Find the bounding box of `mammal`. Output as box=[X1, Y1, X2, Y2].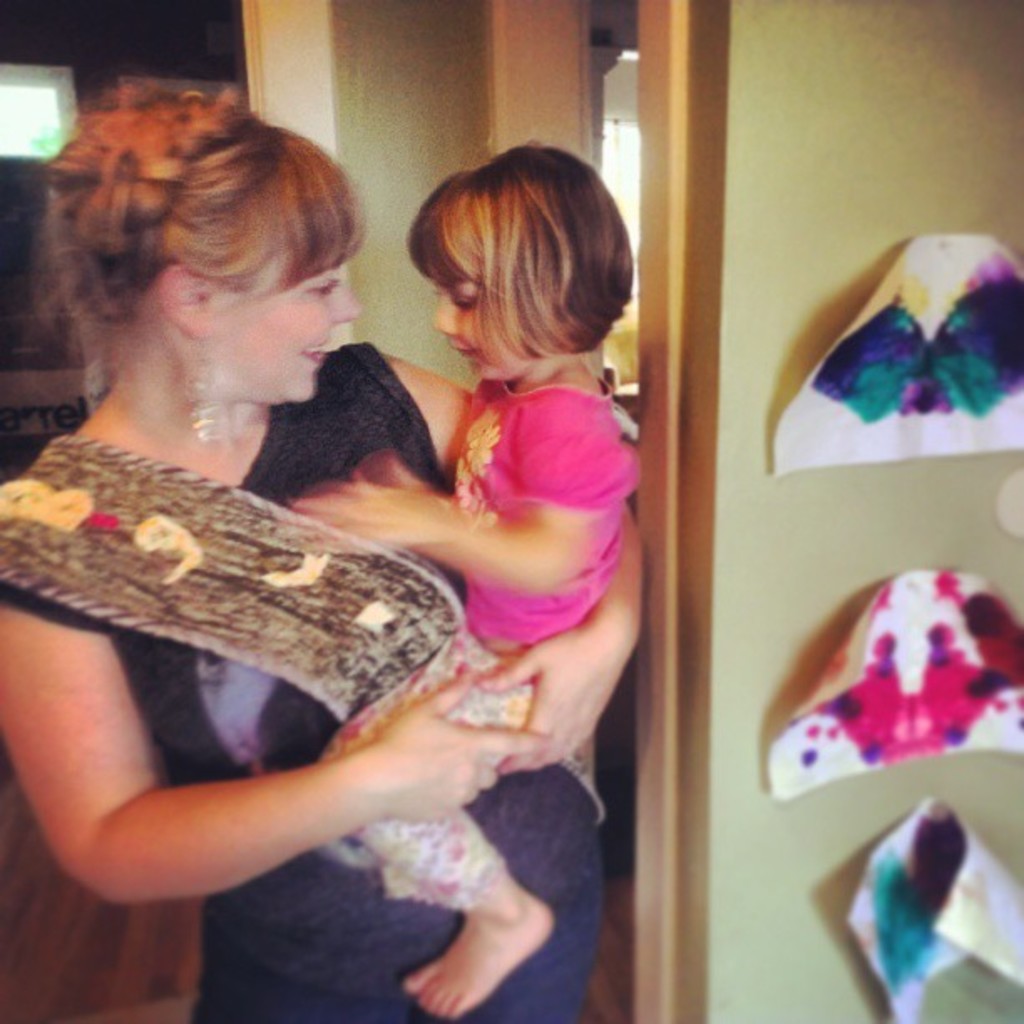
box=[0, 69, 607, 1022].
